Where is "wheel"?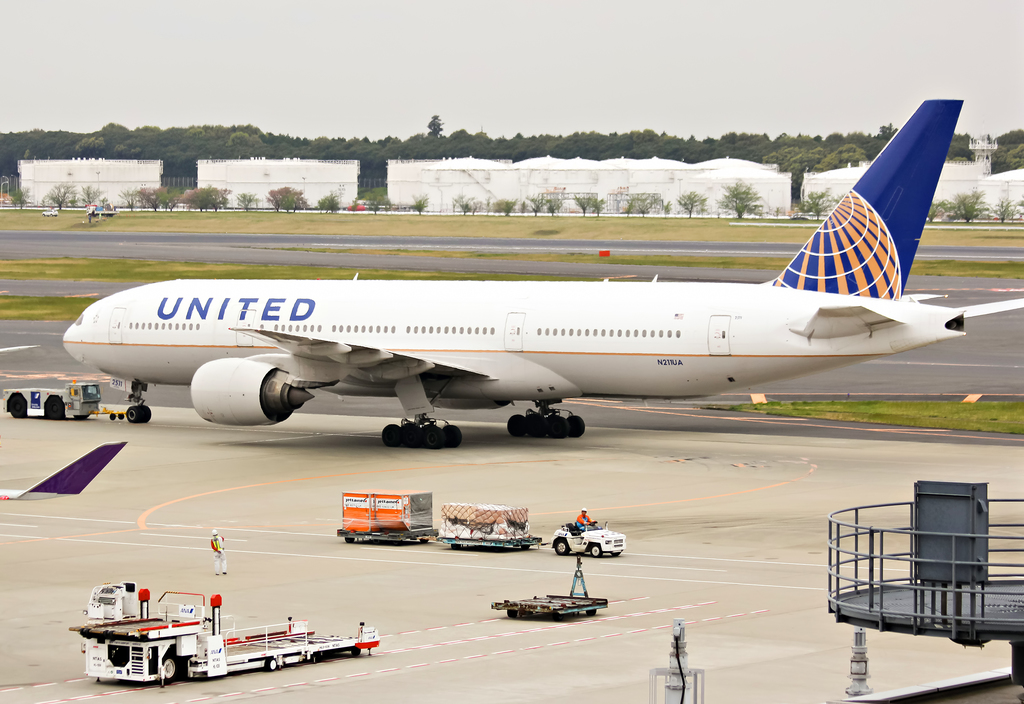
{"x1": 587, "y1": 609, "x2": 596, "y2": 614}.
